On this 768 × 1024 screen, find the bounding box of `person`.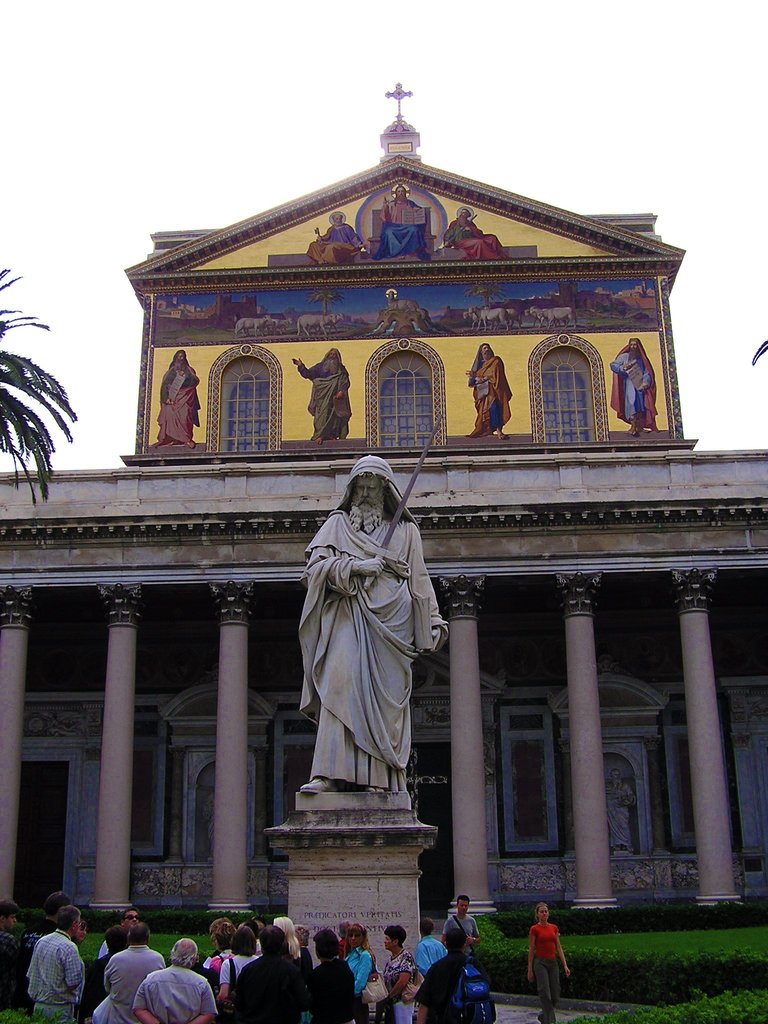
Bounding box: x1=463, y1=343, x2=512, y2=440.
